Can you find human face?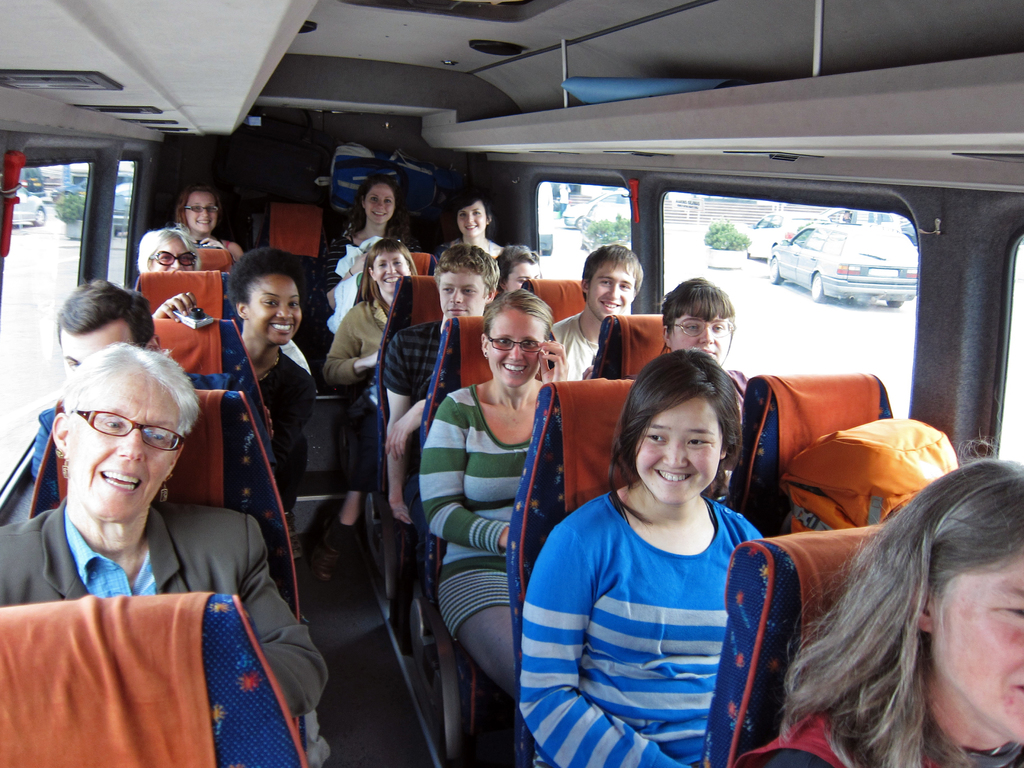
Yes, bounding box: {"x1": 485, "y1": 315, "x2": 548, "y2": 389}.
